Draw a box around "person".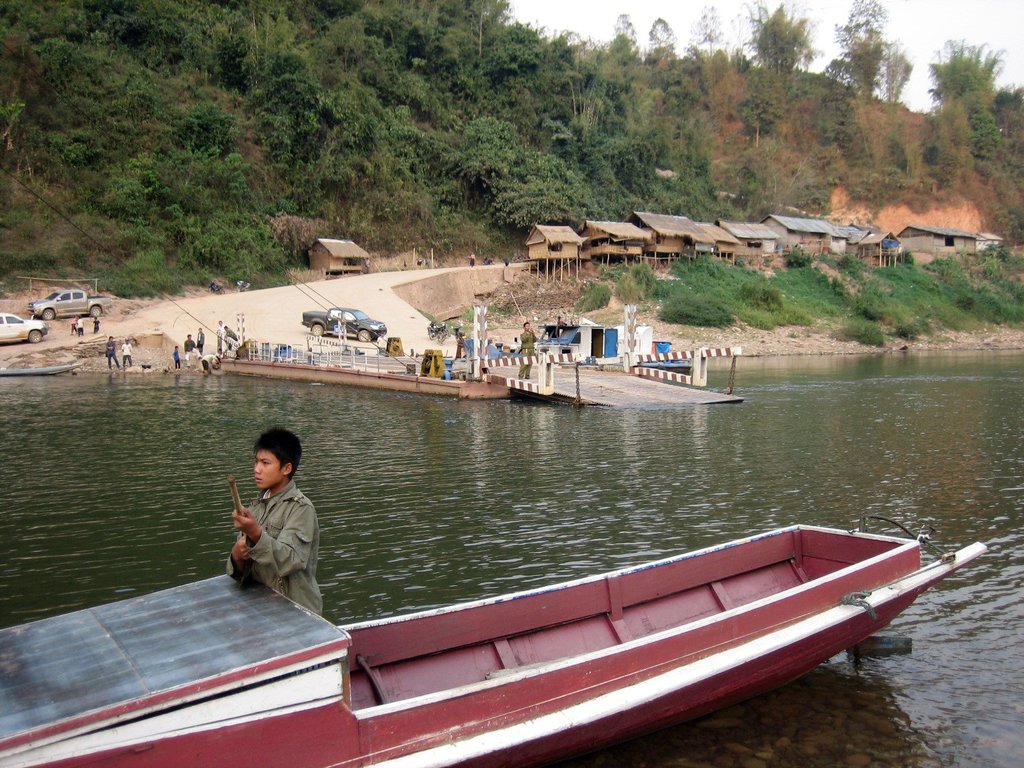
l=520, t=323, r=535, b=376.
